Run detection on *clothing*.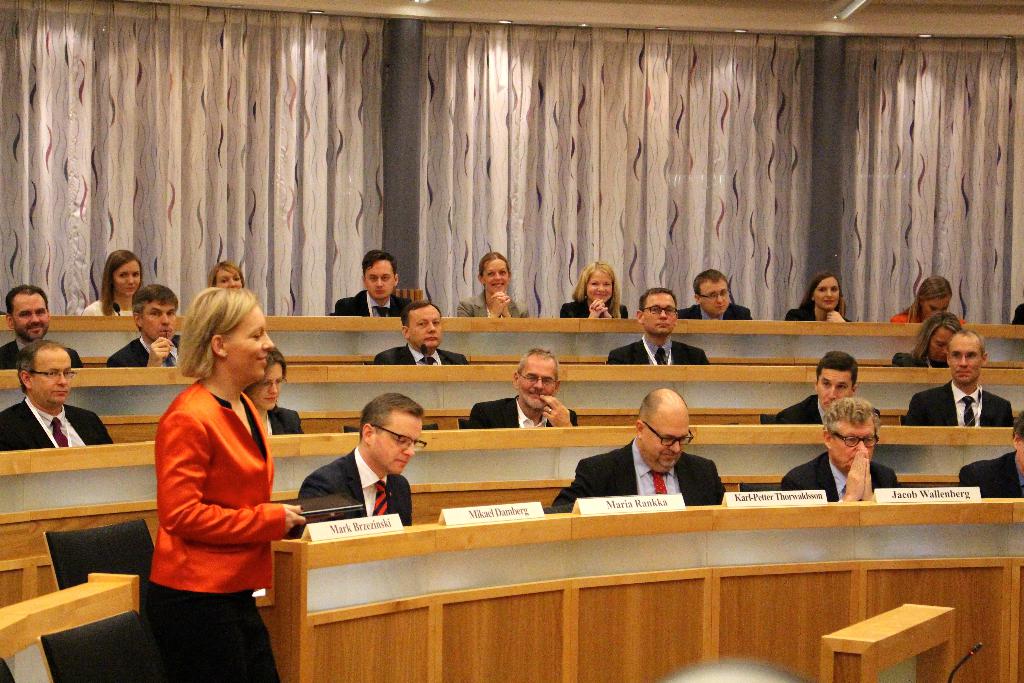
Result: BBox(367, 338, 473, 363).
